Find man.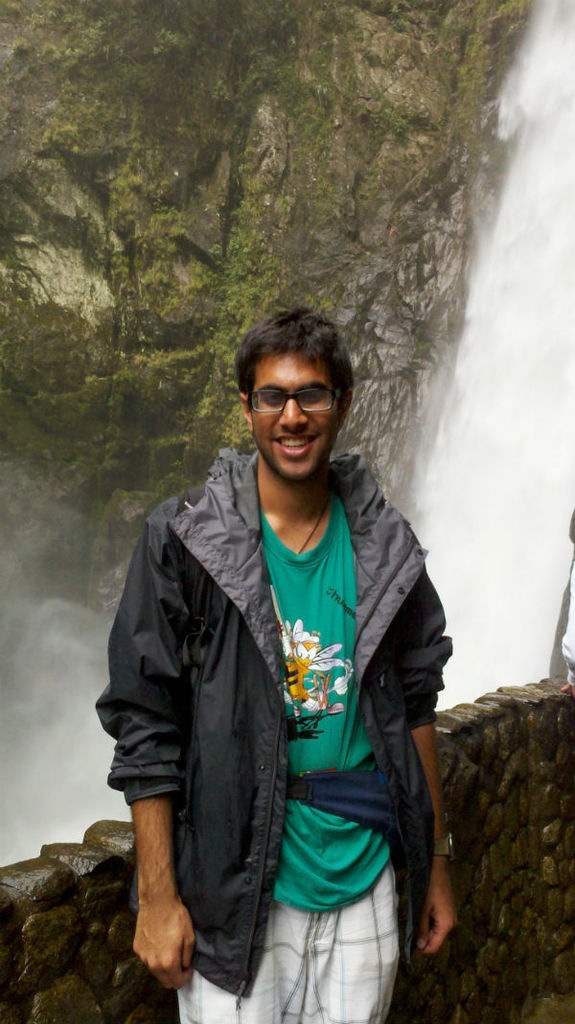
bbox(91, 289, 452, 1023).
